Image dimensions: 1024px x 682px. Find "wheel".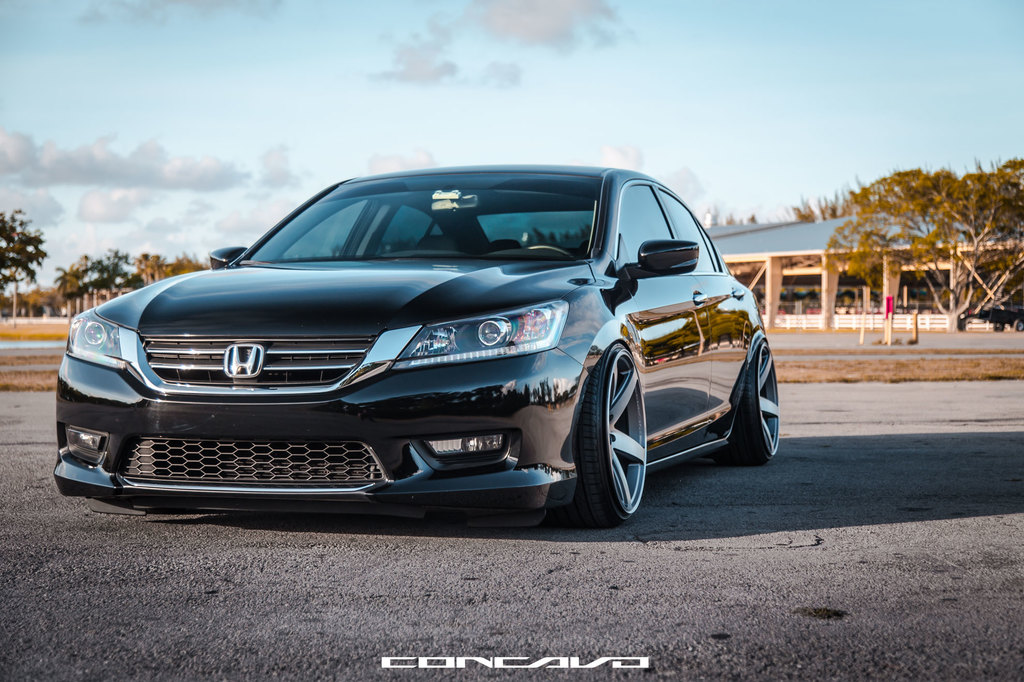
left=709, top=340, right=780, bottom=461.
